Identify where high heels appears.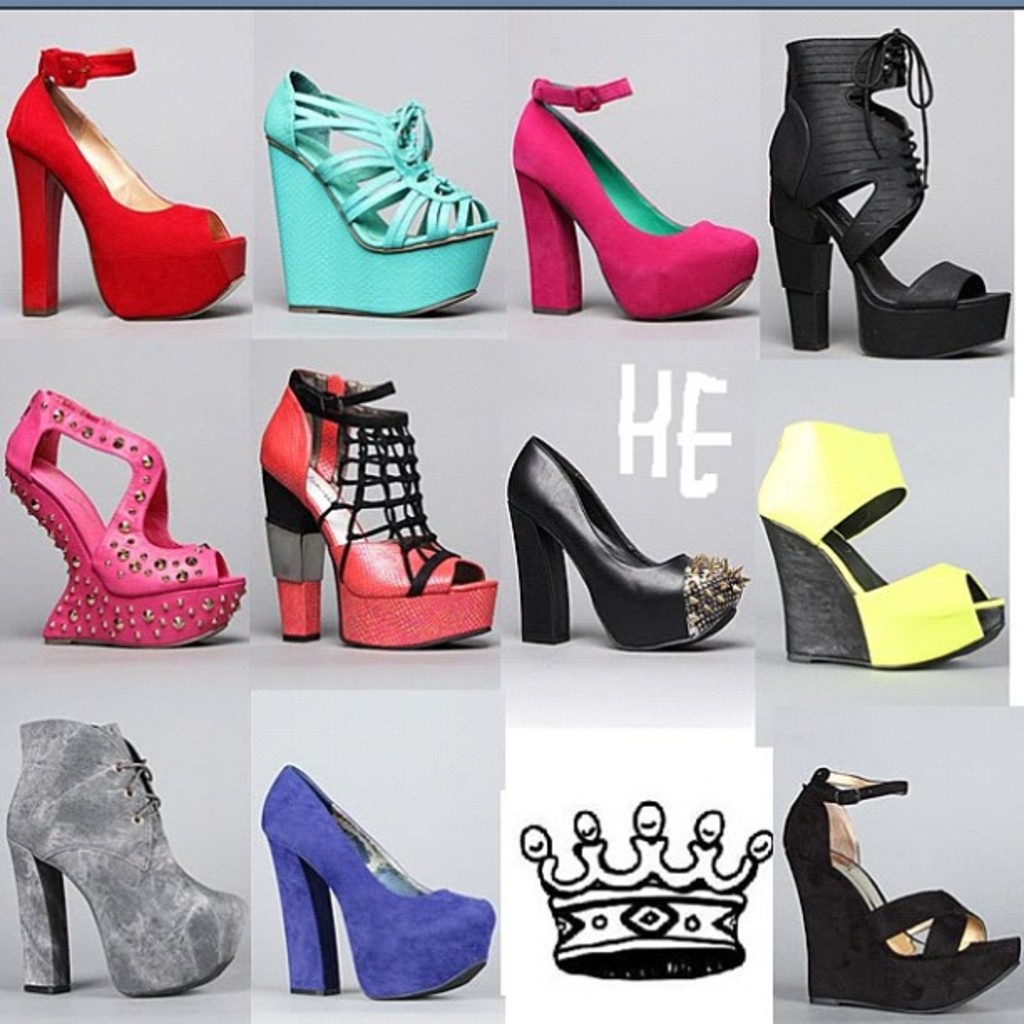
Appears at bbox=[0, 393, 254, 648].
